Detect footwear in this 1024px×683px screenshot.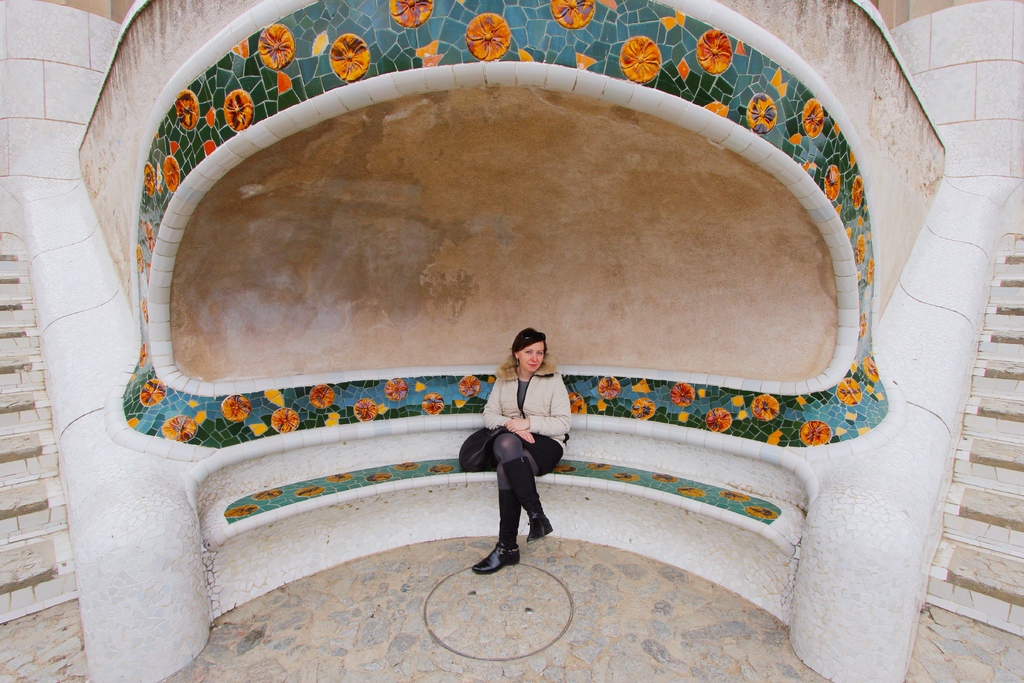
Detection: detection(527, 514, 556, 543).
